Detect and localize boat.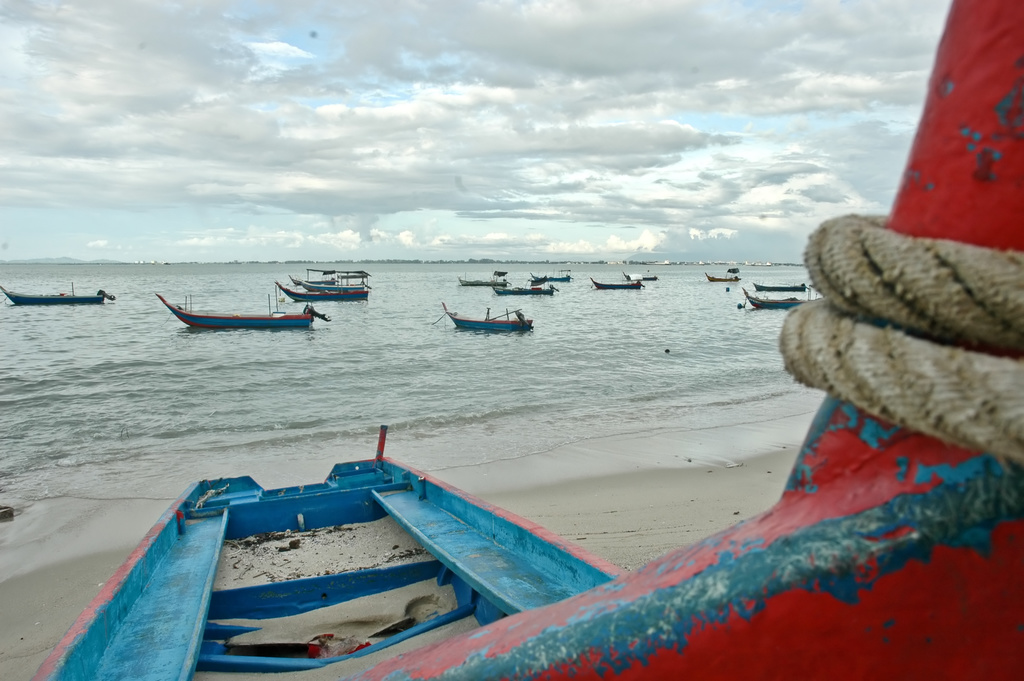
Localized at <bbox>625, 270, 657, 283</bbox>.
